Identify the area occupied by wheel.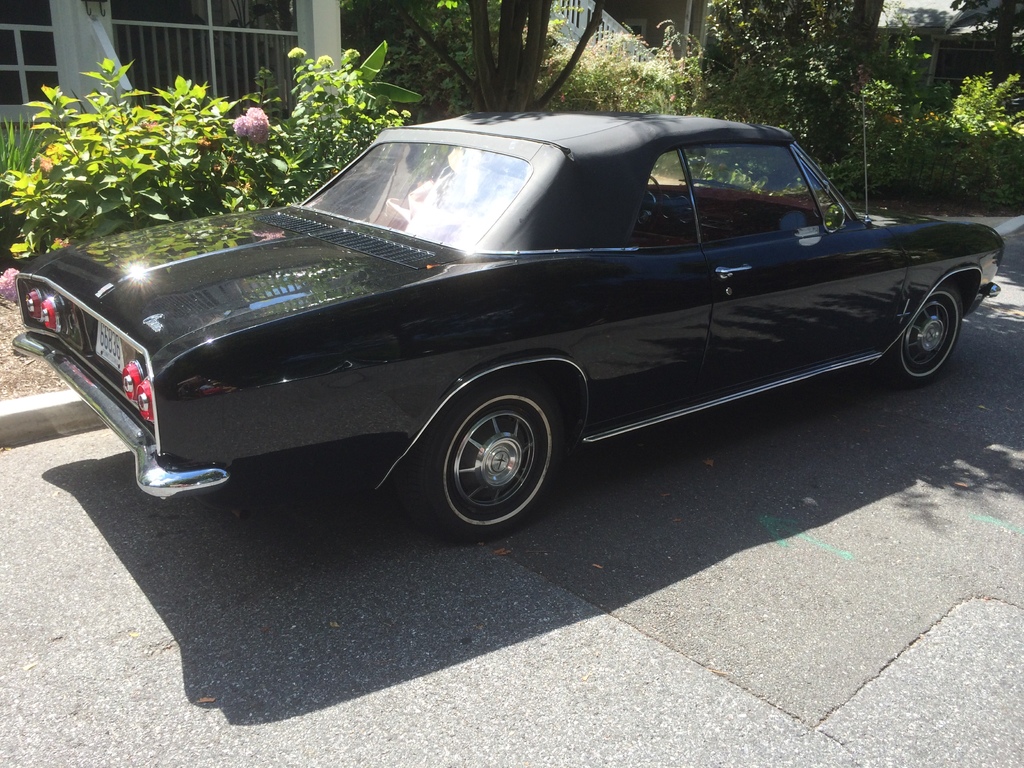
Area: Rect(879, 274, 969, 390).
